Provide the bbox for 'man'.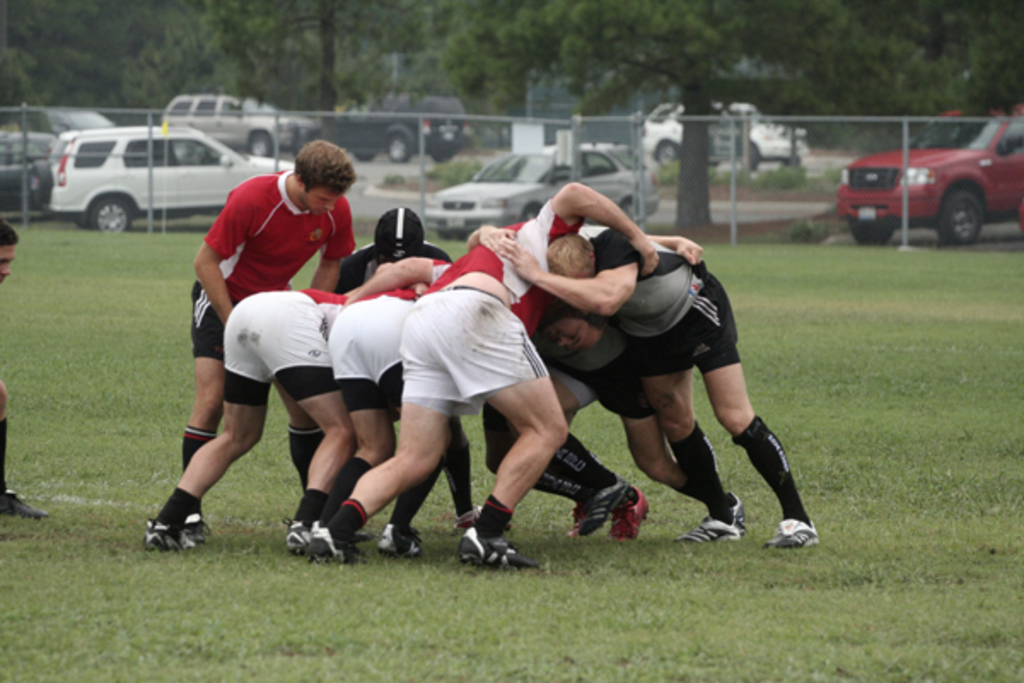
bbox=[143, 285, 352, 553].
